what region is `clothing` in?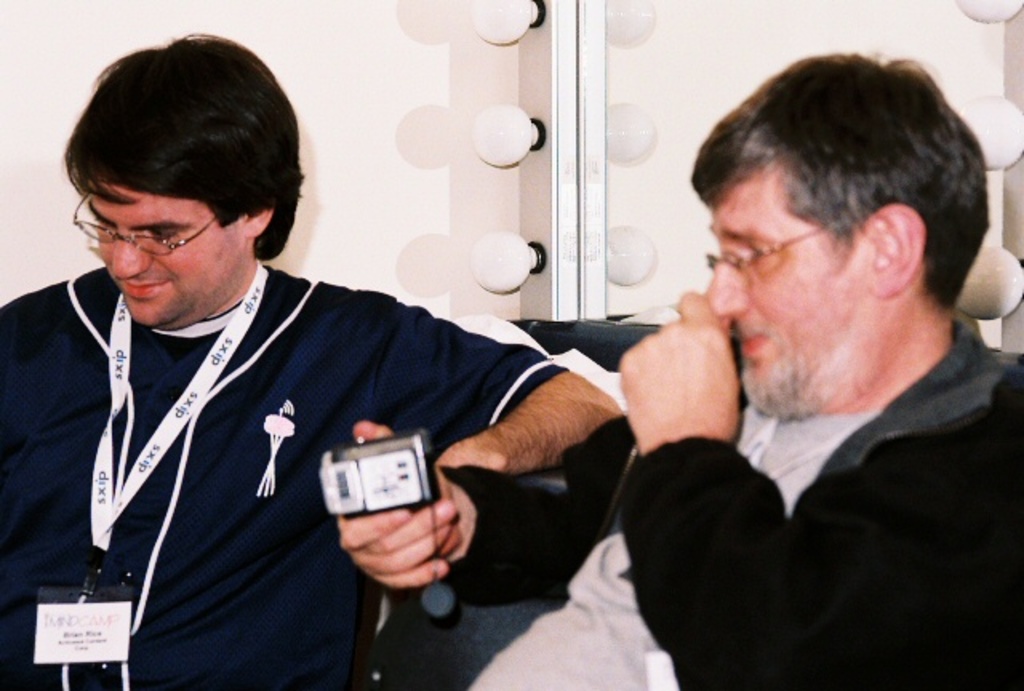
482:328:1022:689.
